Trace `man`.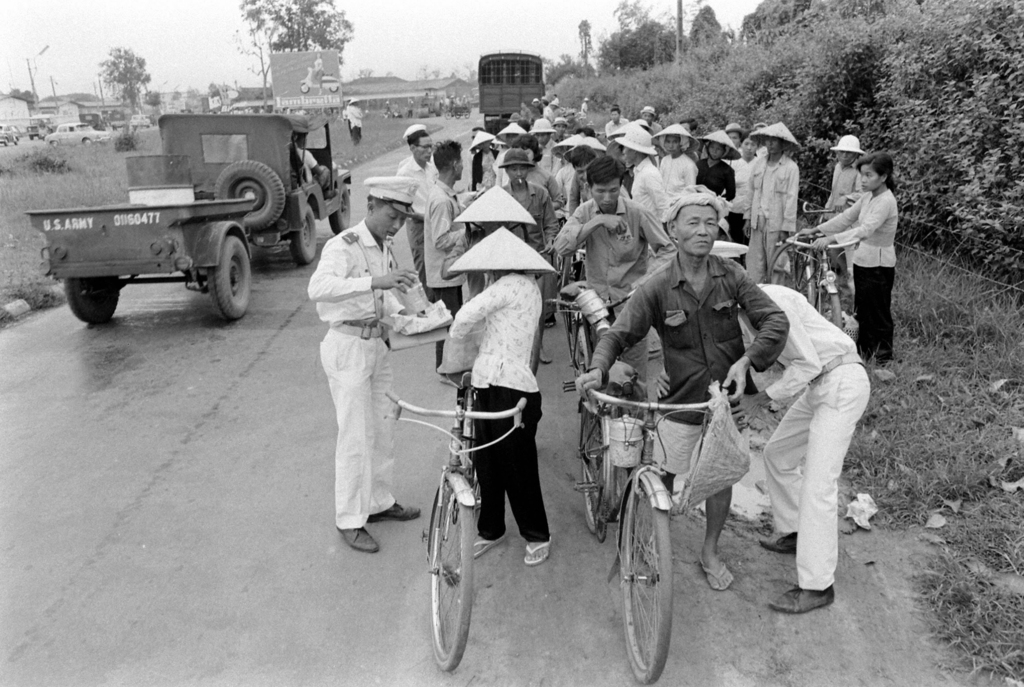
Traced to <region>744, 119, 800, 284</region>.
